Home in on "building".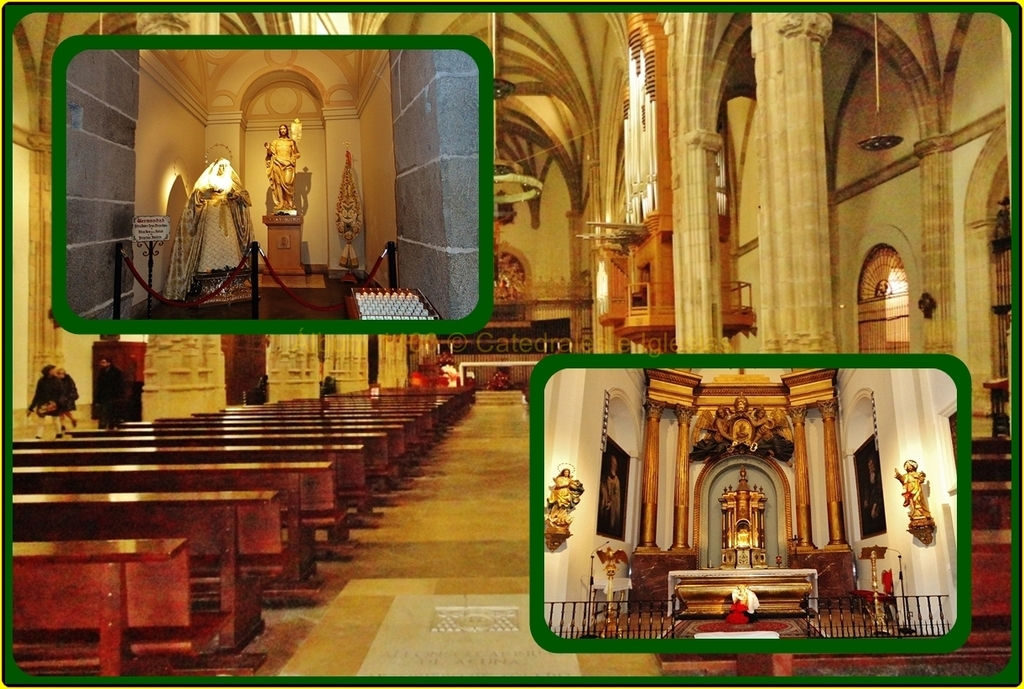
Homed in at (57,55,477,329).
